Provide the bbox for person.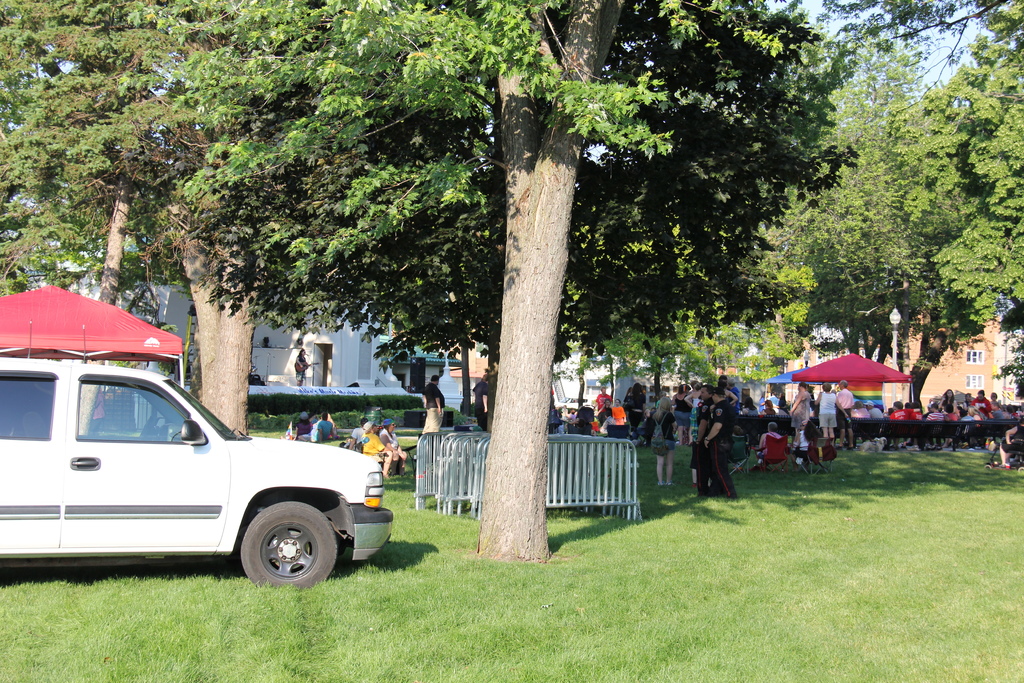
detection(372, 421, 403, 472).
